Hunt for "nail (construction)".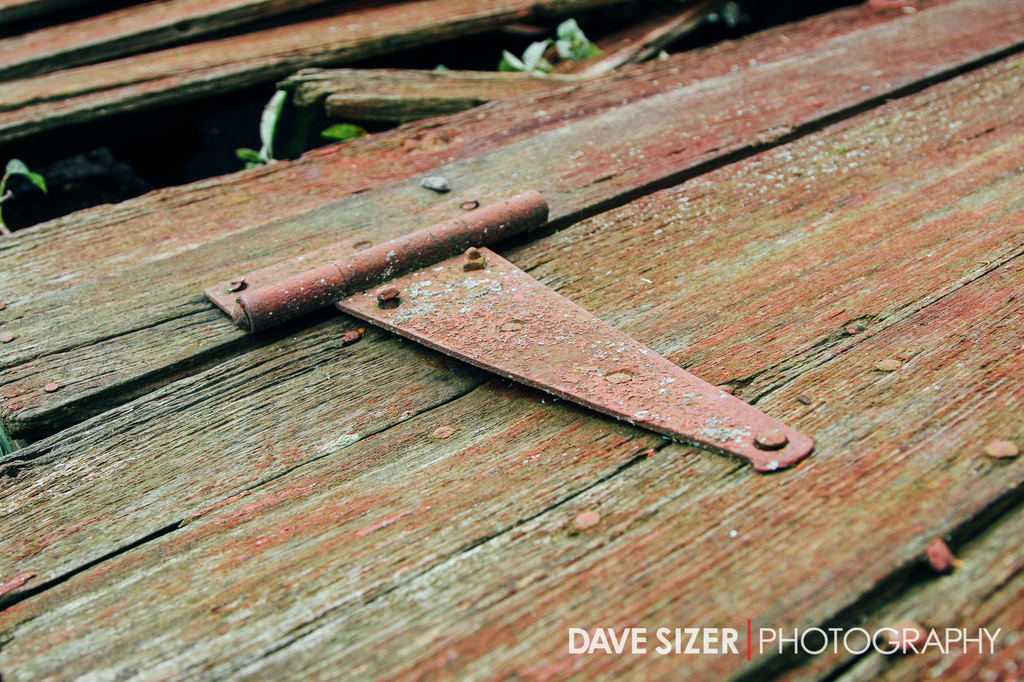
Hunted down at select_region(460, 199, 477, 209).
